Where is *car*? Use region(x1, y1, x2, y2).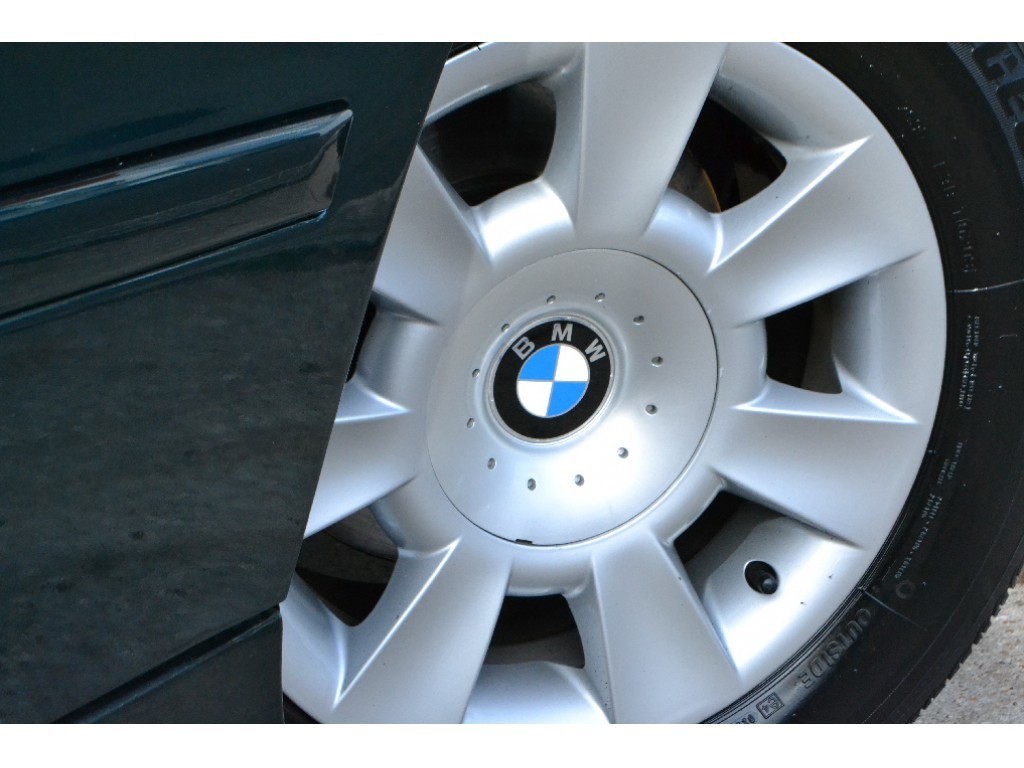
region(0, 27, 1023, 750).
